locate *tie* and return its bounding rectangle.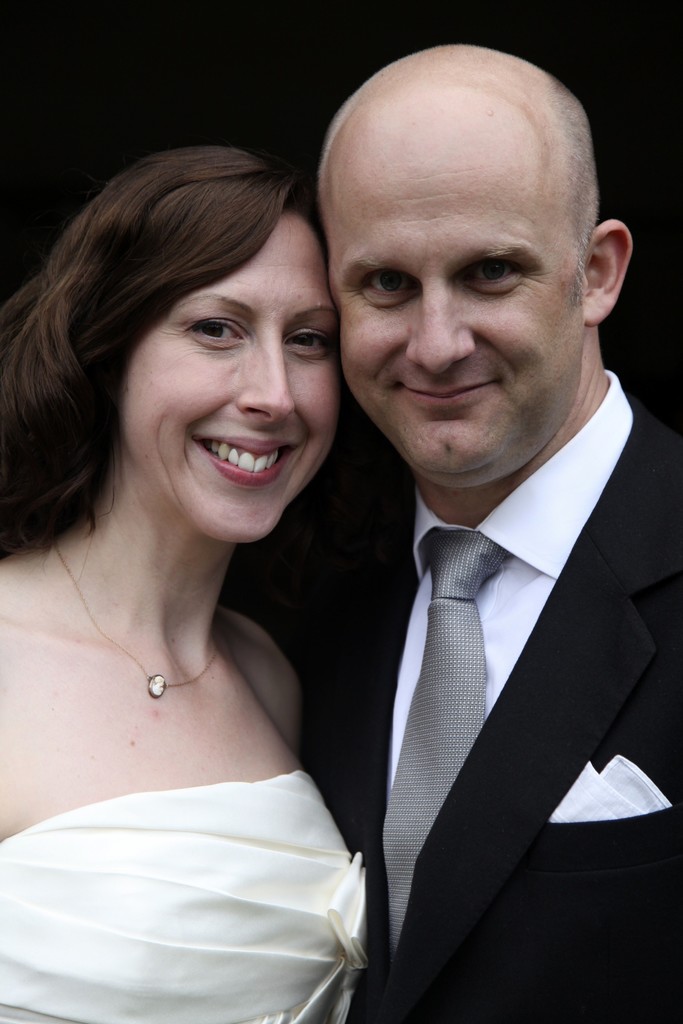
390, 531, 501, 941.
